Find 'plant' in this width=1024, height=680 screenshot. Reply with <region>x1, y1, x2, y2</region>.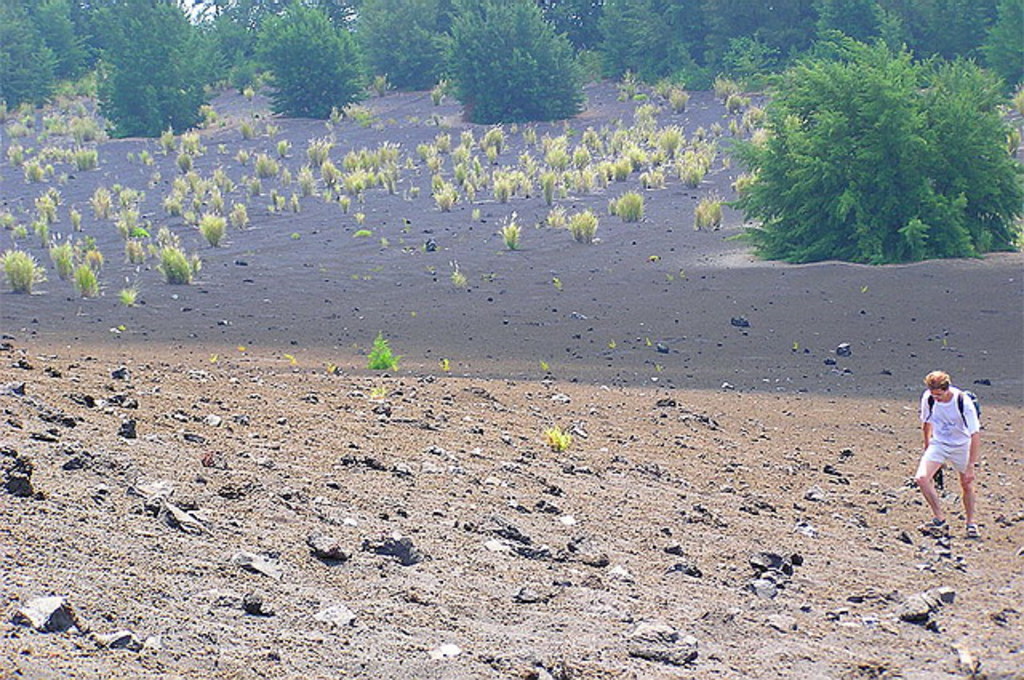
<region>189, 250, 200, 270</region>.
